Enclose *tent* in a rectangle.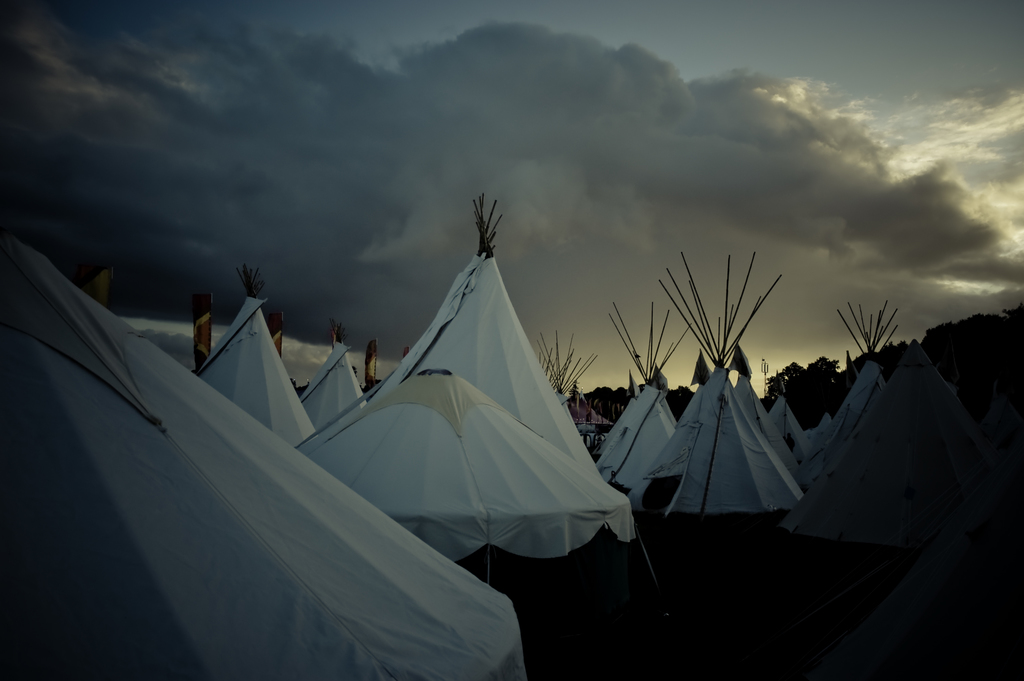
<region>296, 363, 674, 624</region>.
